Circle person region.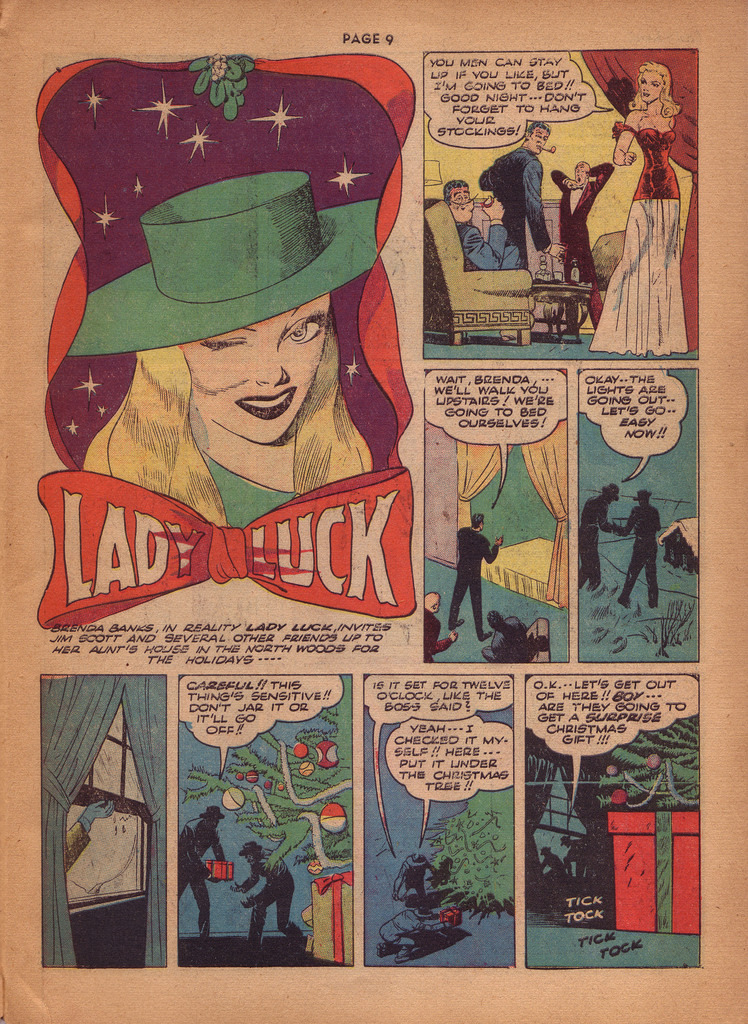
Region: (478, 120, 569, 268).
